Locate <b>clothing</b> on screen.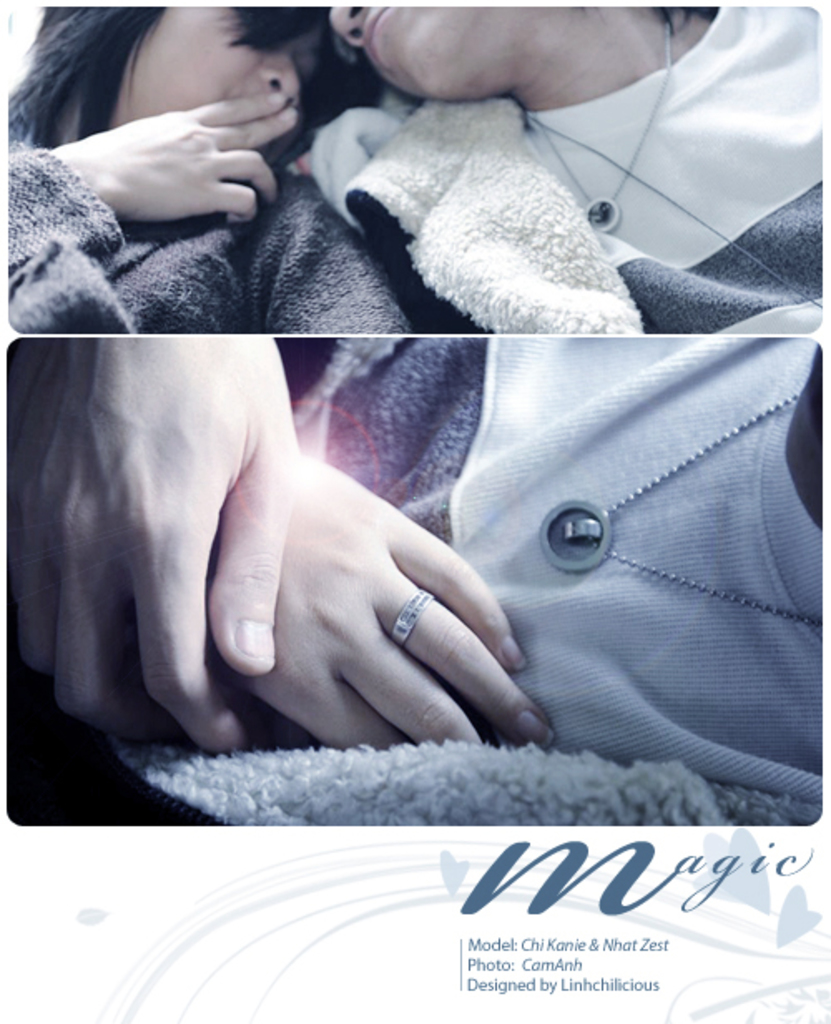
On screen at box(37, 63, 803, 834).
